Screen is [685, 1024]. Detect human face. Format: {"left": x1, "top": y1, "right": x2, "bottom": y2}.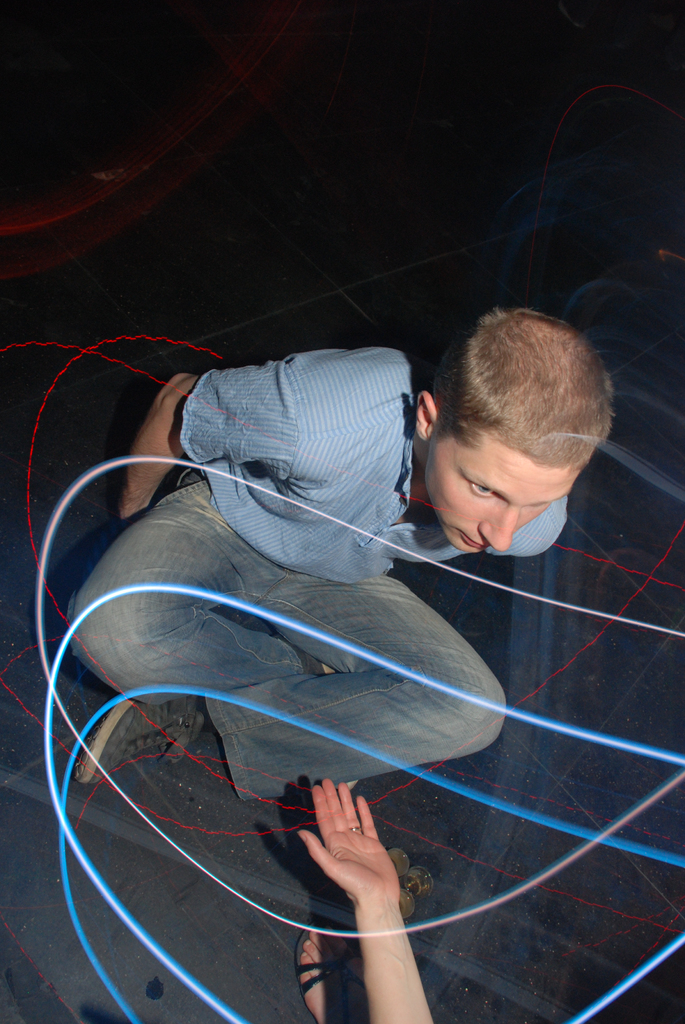
{"left": 426, "top": 431, "right": 581, "bottom": 555}.
